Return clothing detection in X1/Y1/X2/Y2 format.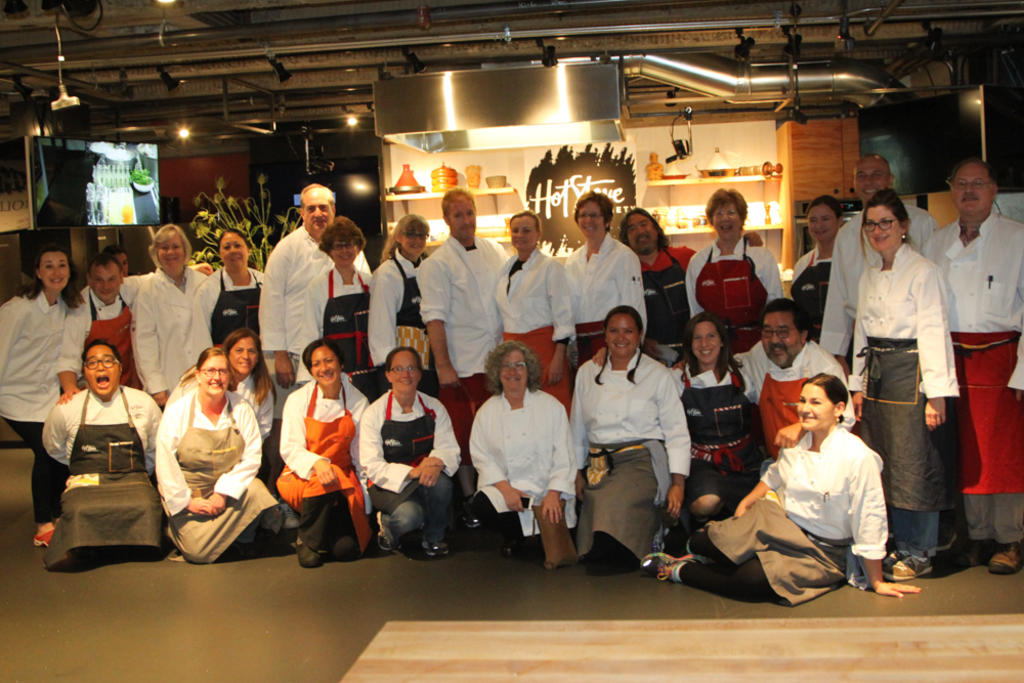
632/239/697/340.
